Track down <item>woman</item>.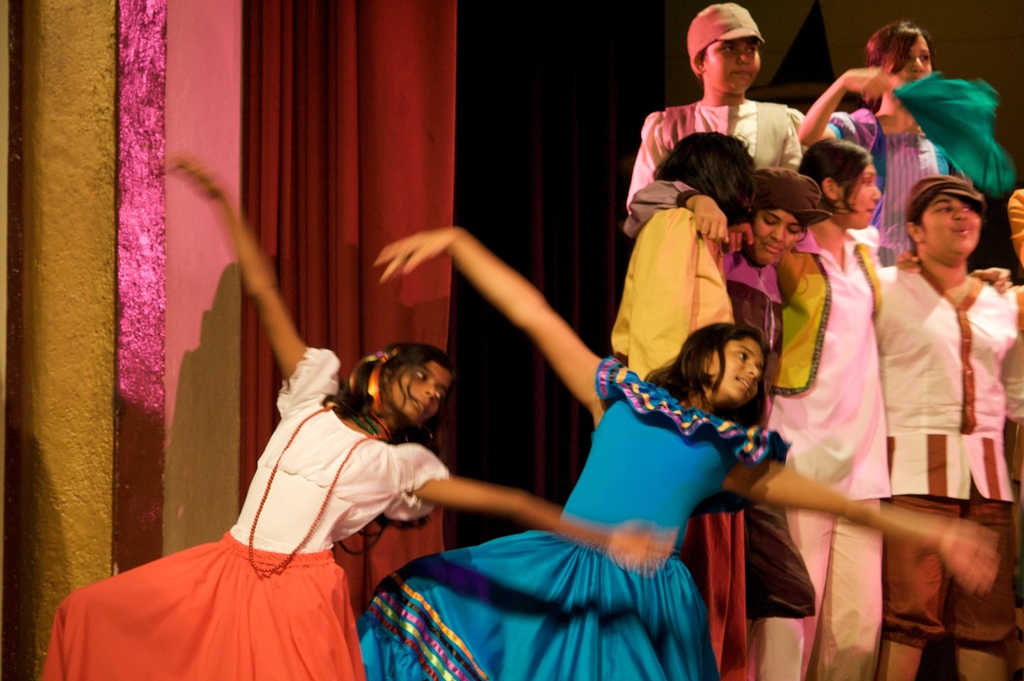
Tracked to detection(808, 15, 979, 272).
